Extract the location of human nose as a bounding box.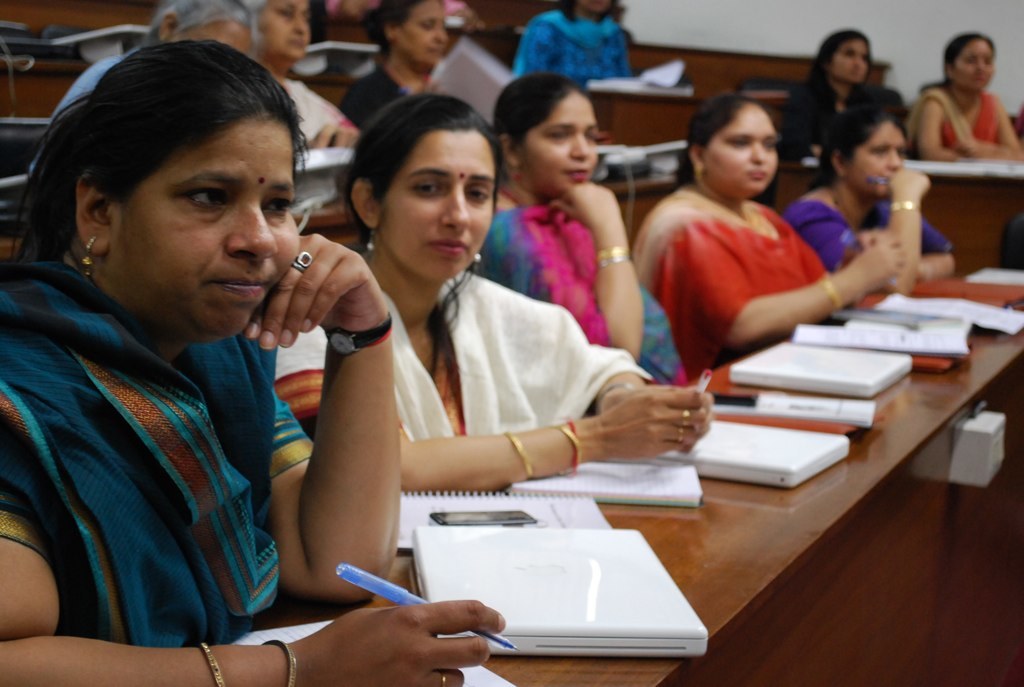
bbox=[888, 147, 901, 169].
